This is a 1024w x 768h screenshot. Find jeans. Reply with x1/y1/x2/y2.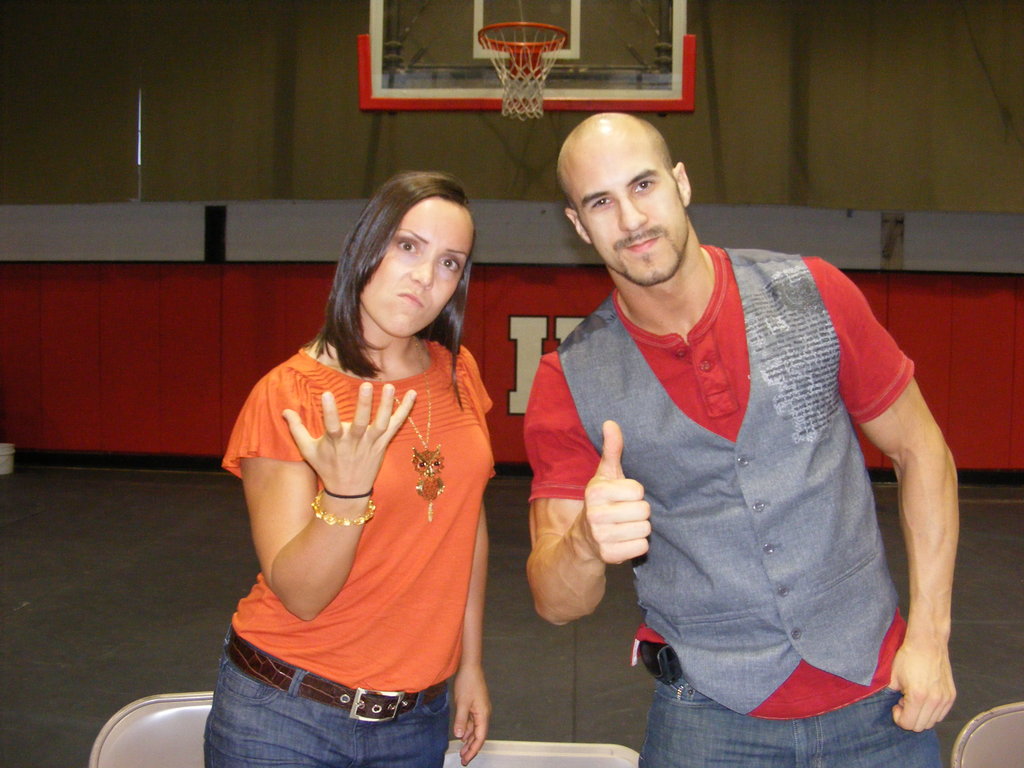
640/682/943/767.
